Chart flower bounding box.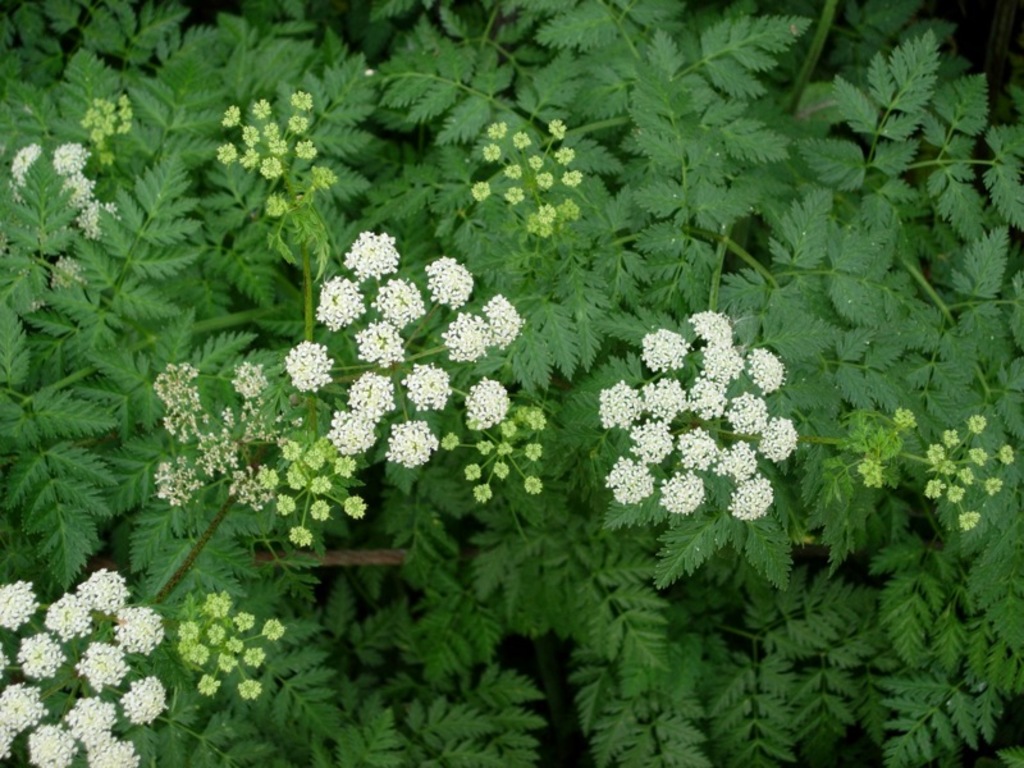
Charted: (left=956, top=508, right=984, bottom=532).
